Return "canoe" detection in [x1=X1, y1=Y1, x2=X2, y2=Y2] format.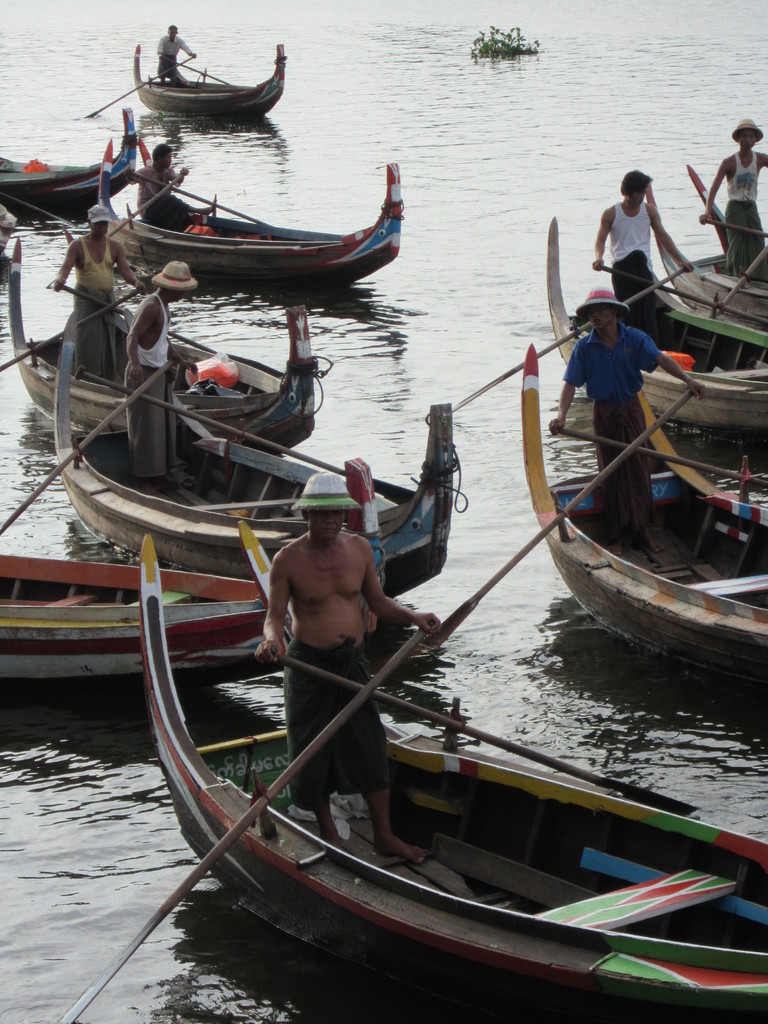
[x1=100, y1=136, x2=397, y2=286].
